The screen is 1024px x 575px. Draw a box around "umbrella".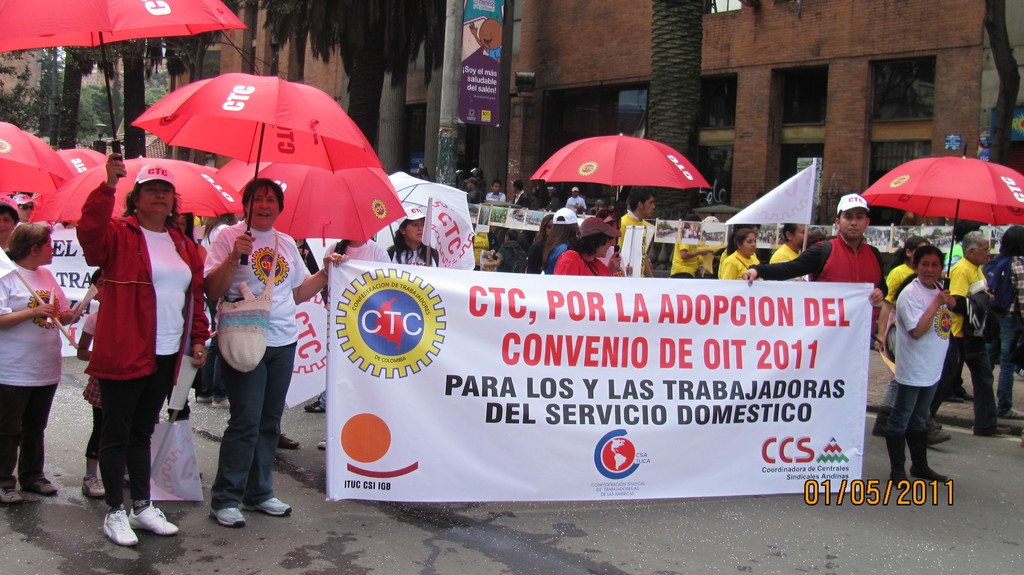
rect(0, 119, 77, 195).
